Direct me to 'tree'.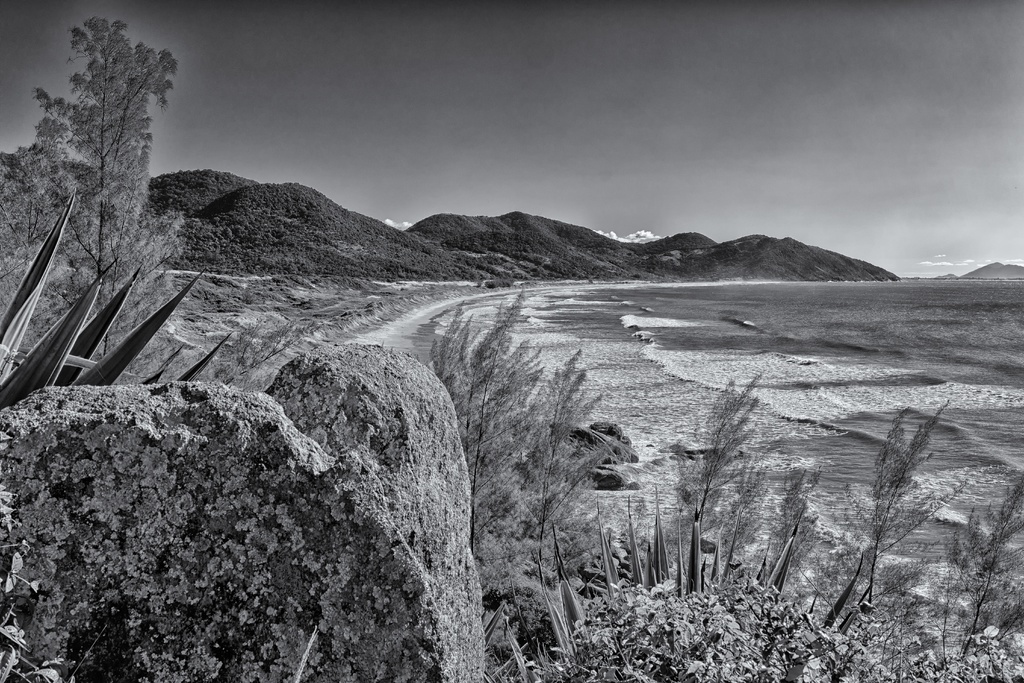
Direction: (left=0, top=13, right=188, bottom=388).
